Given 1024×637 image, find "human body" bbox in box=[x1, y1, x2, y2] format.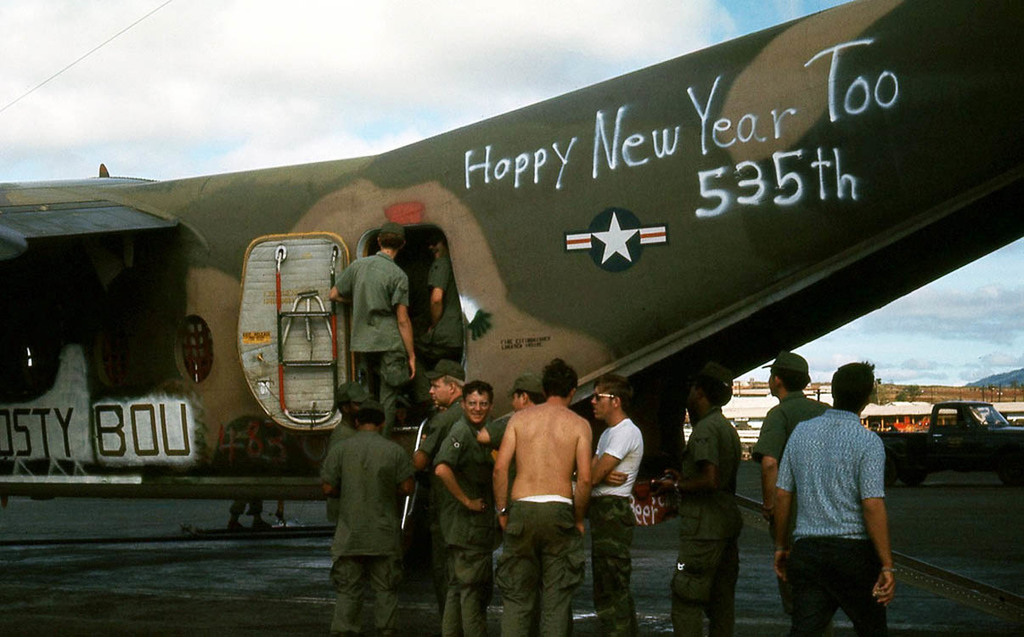
box=[756, 390, 836, 627].
